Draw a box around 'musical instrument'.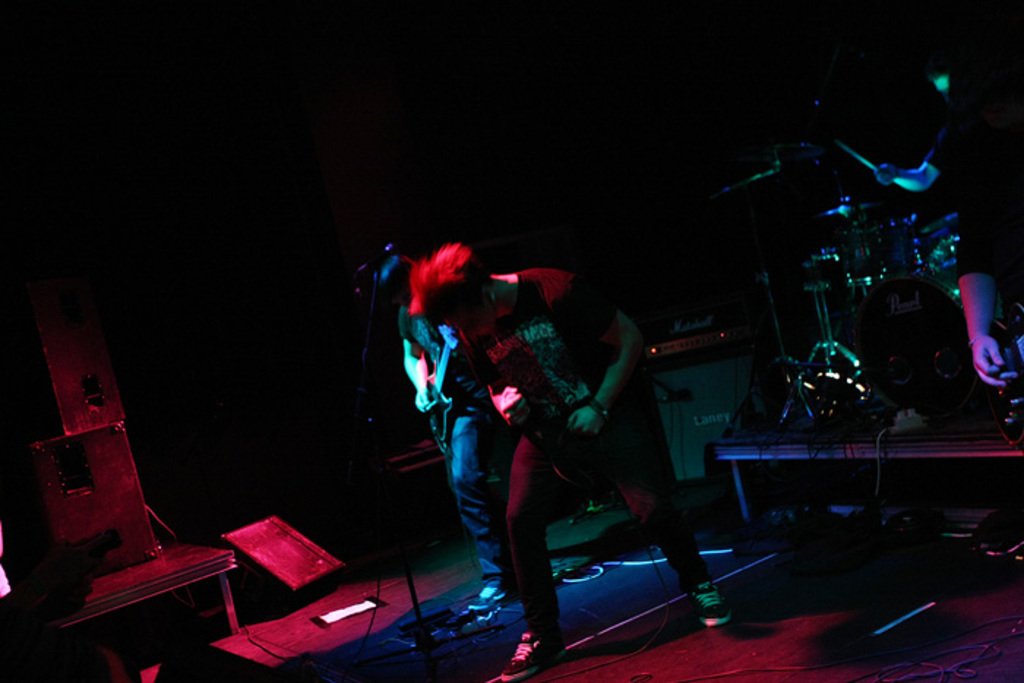
Rect(426, 316, 467, 452).
